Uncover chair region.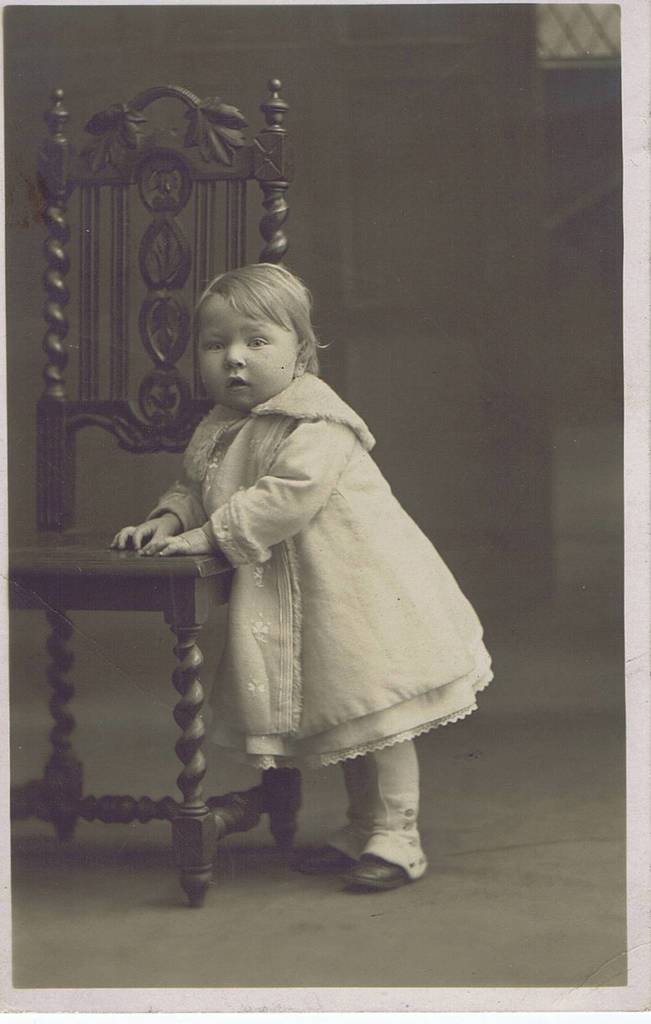
Uncovered: Rect(0, 78, 303, 915).
